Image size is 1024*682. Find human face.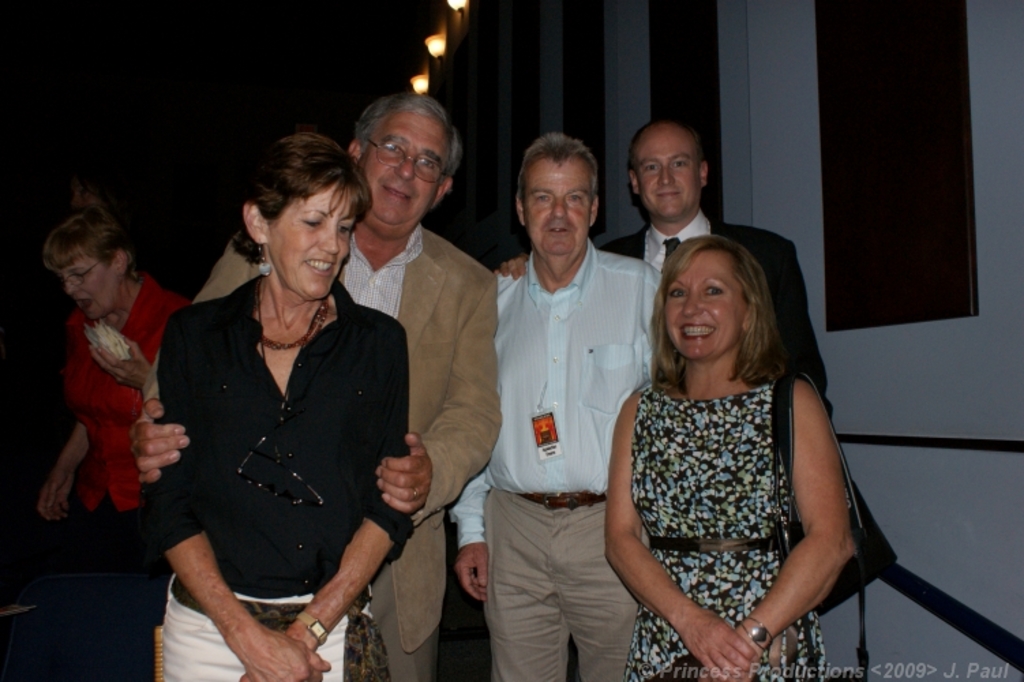
bbox(271, 181, 359, 296).
